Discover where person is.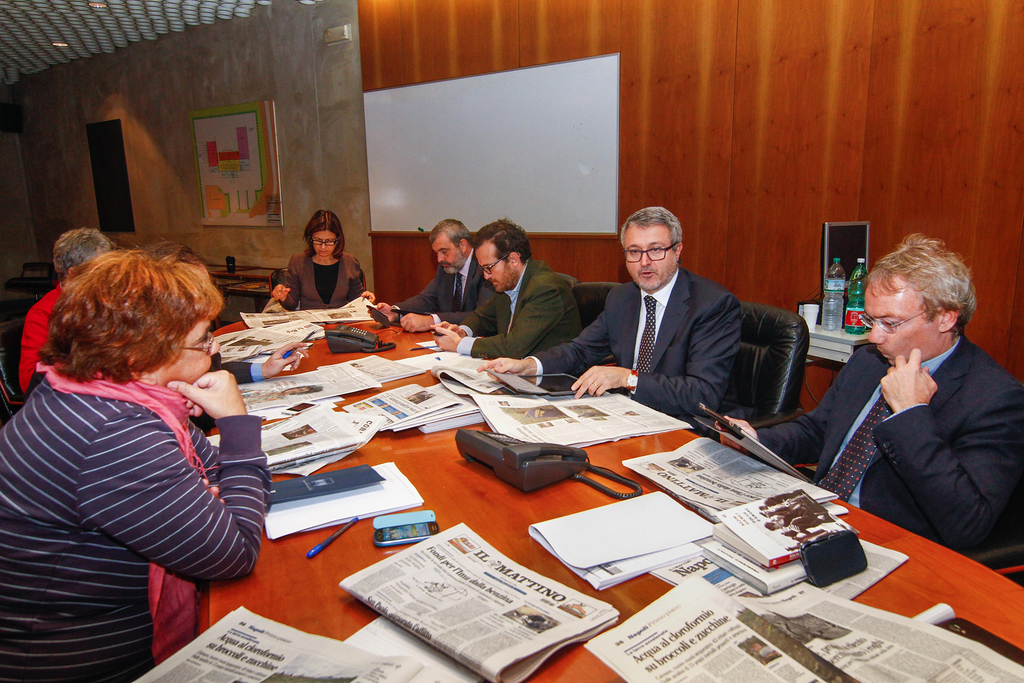
Discovered at [left=0, top=247, right=268, bottom=682].
